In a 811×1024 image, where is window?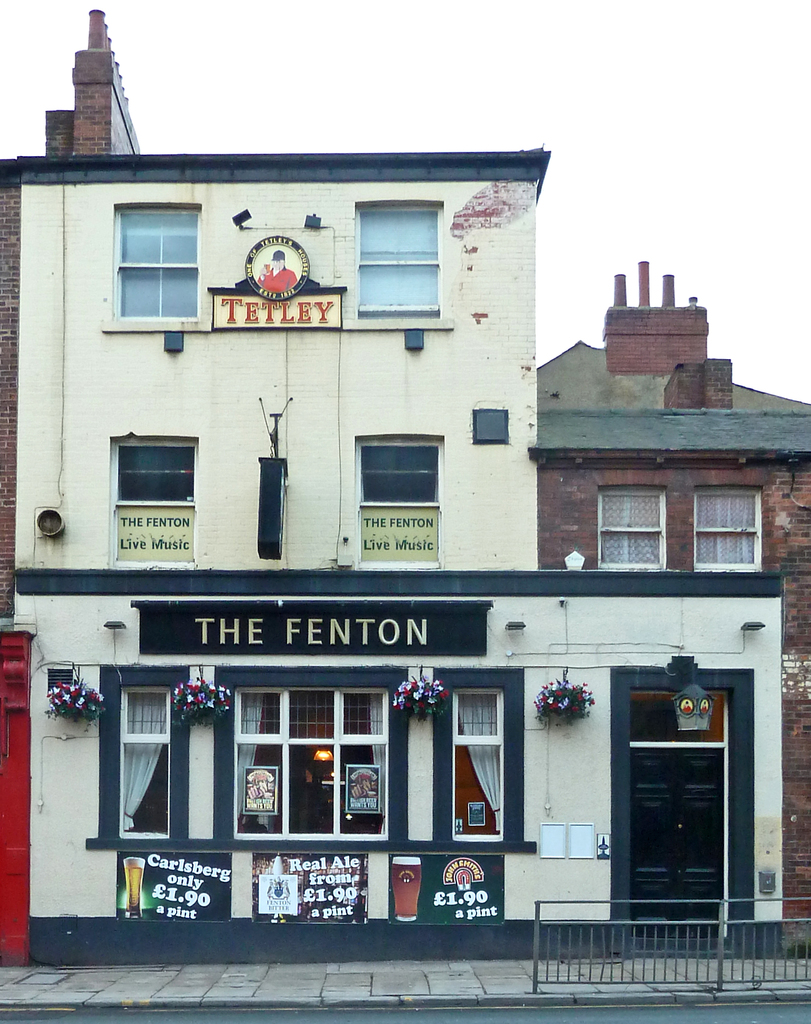
(left=579, top=465, right=782, bottom=585).
